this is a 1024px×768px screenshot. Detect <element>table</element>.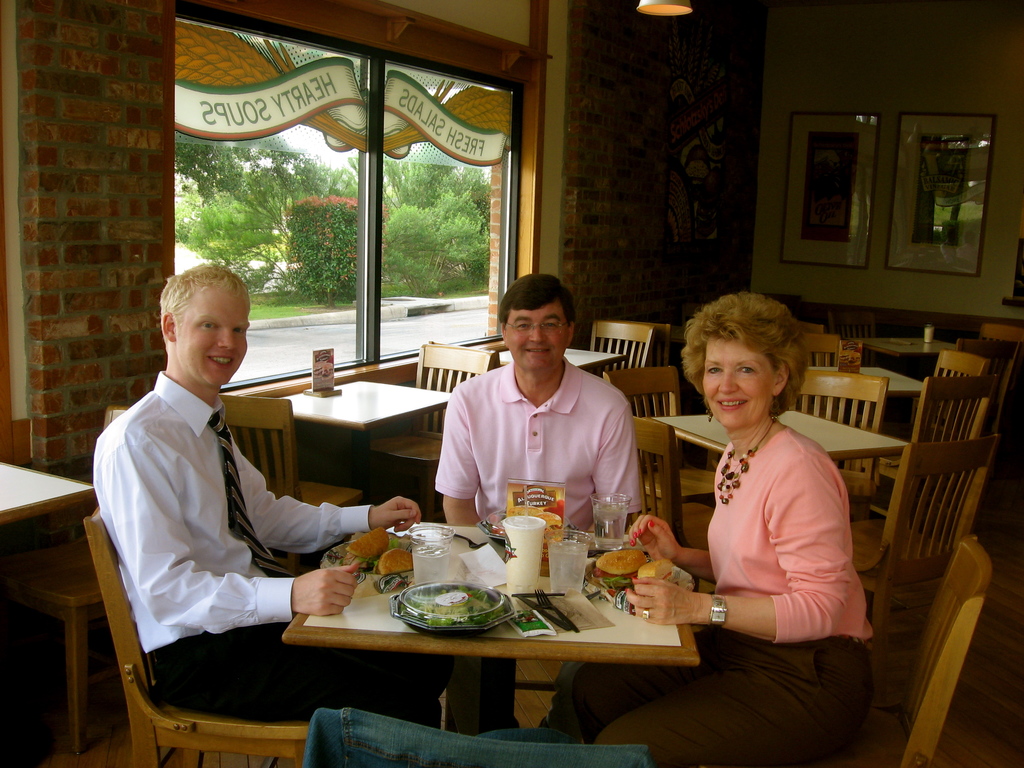
(x1=647, y1=408, x2=913, y2=461).
